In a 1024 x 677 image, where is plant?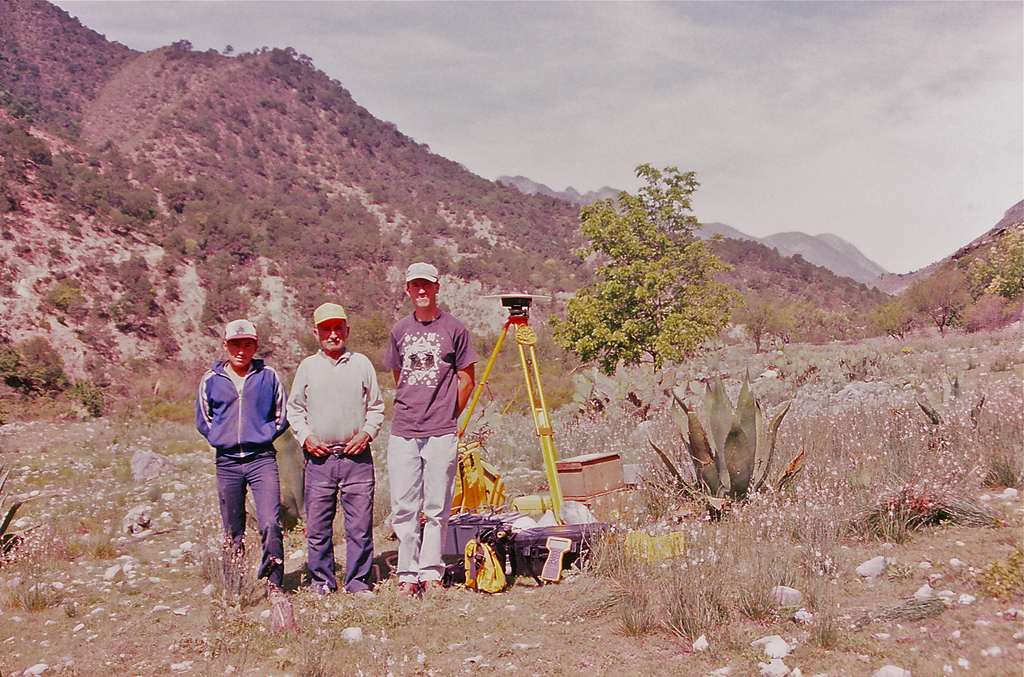
{"x1": 612, "y1": 522, "x2": 645, "y2": 637}.
